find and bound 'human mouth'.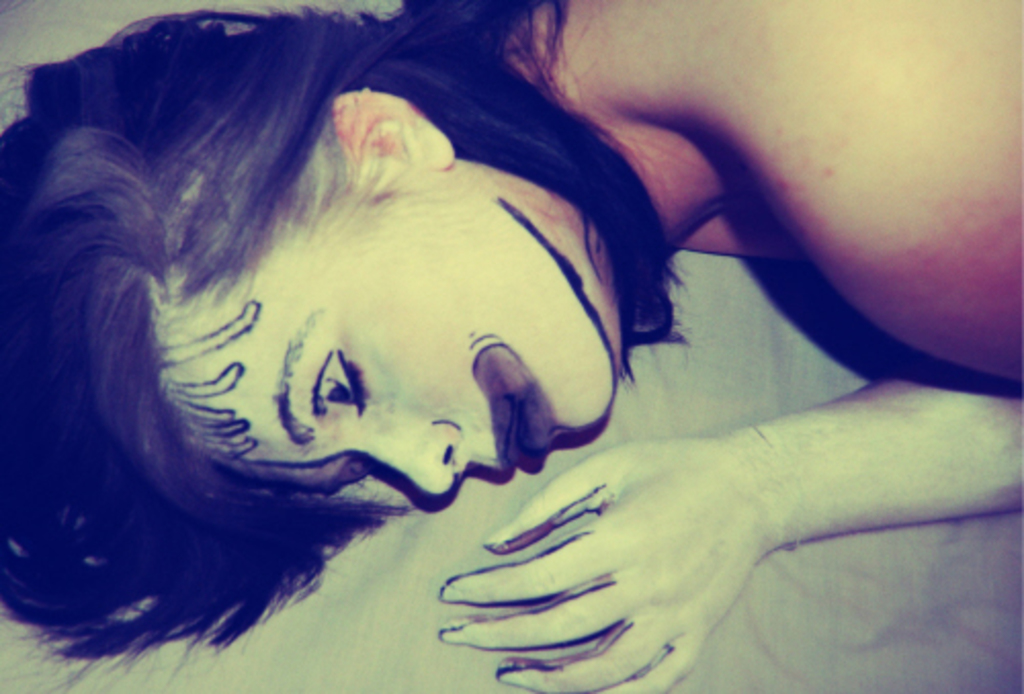
Bound: Rect(481, 334, 563, 473).
